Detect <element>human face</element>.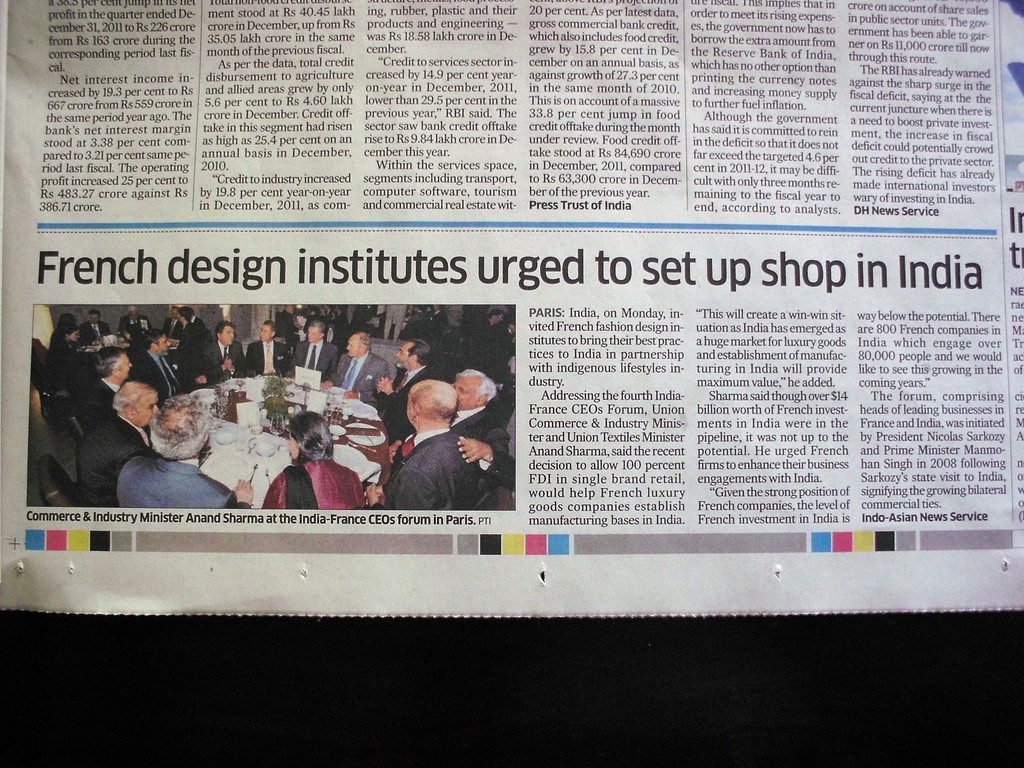
Detected at {"left": 397, "top": 340, "right": 412, "bottom": 365}.
